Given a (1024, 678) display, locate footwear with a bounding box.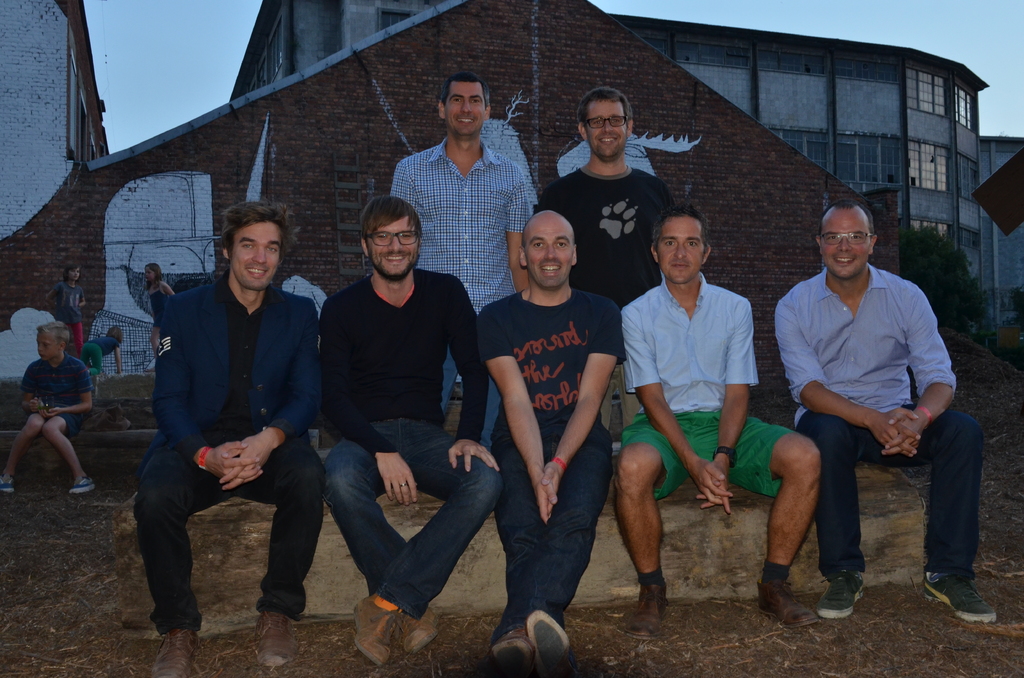
Located: {"left": 758, "top": 574, "right": 819, "bottom": 629}.
